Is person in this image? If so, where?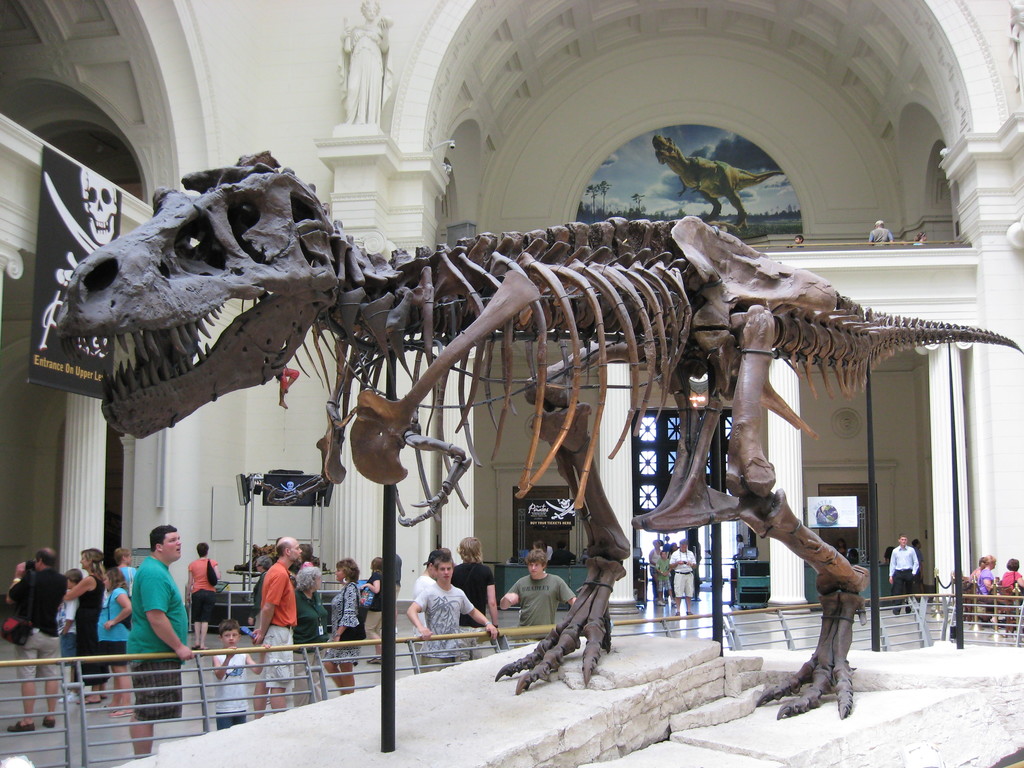
Yes, at 103 567 138 717.
